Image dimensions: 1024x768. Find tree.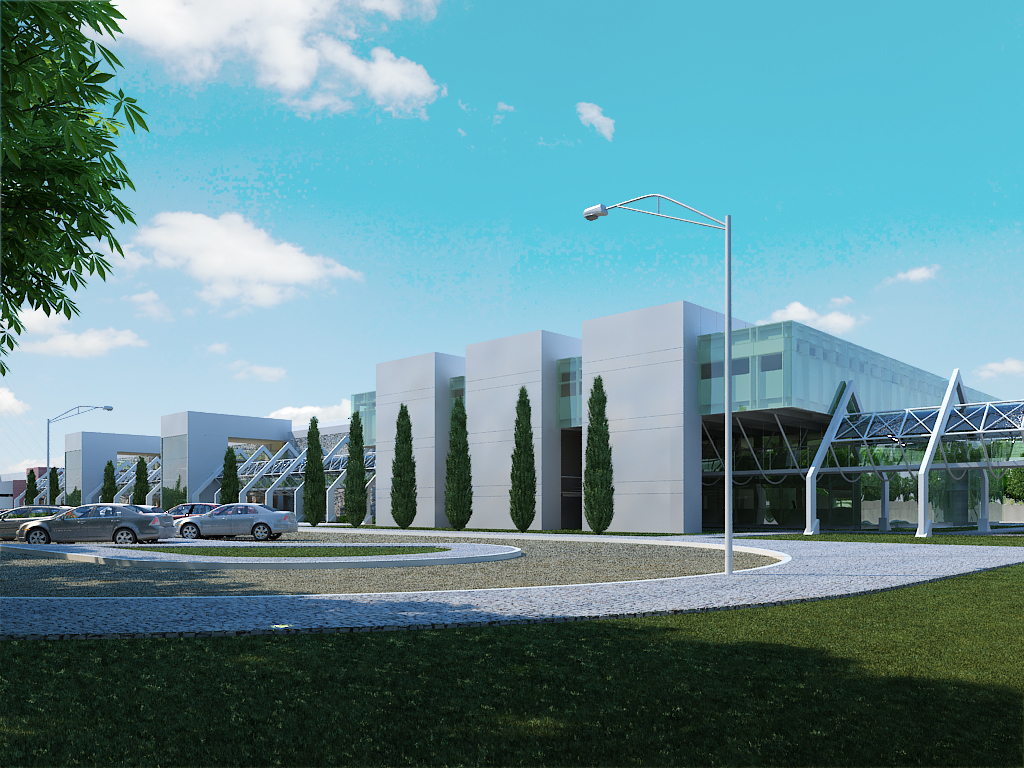
crop(48, 470, 58, 502).
